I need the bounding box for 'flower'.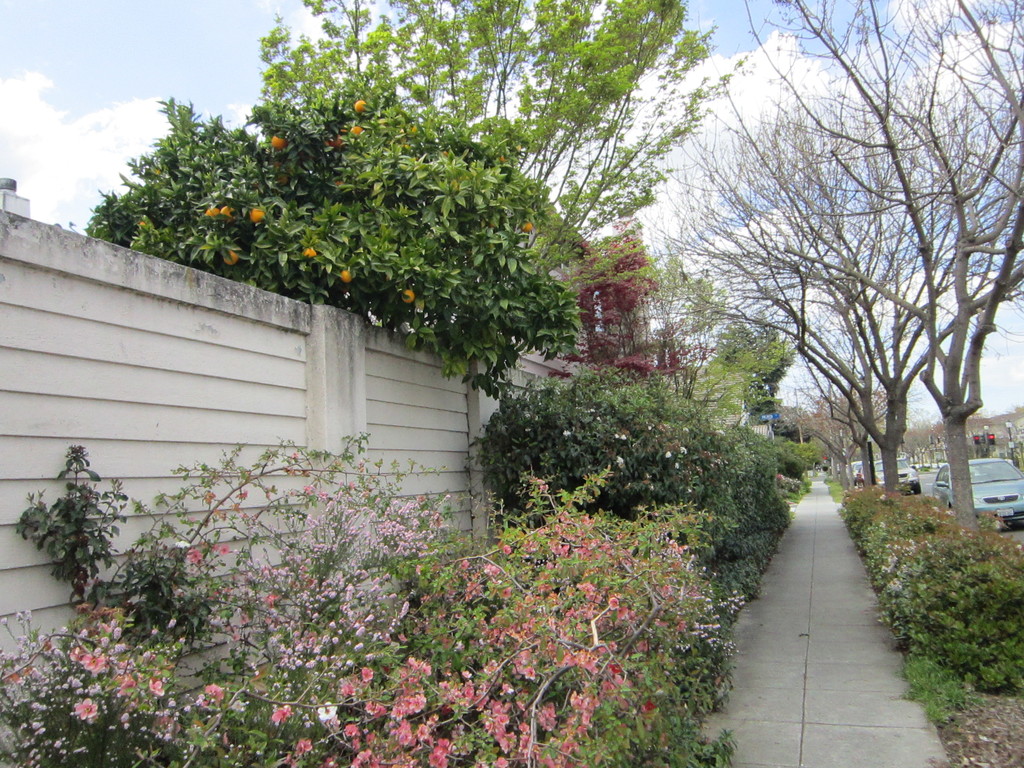
Here it is: (left=563, top=429, right=573, bottom=438).
